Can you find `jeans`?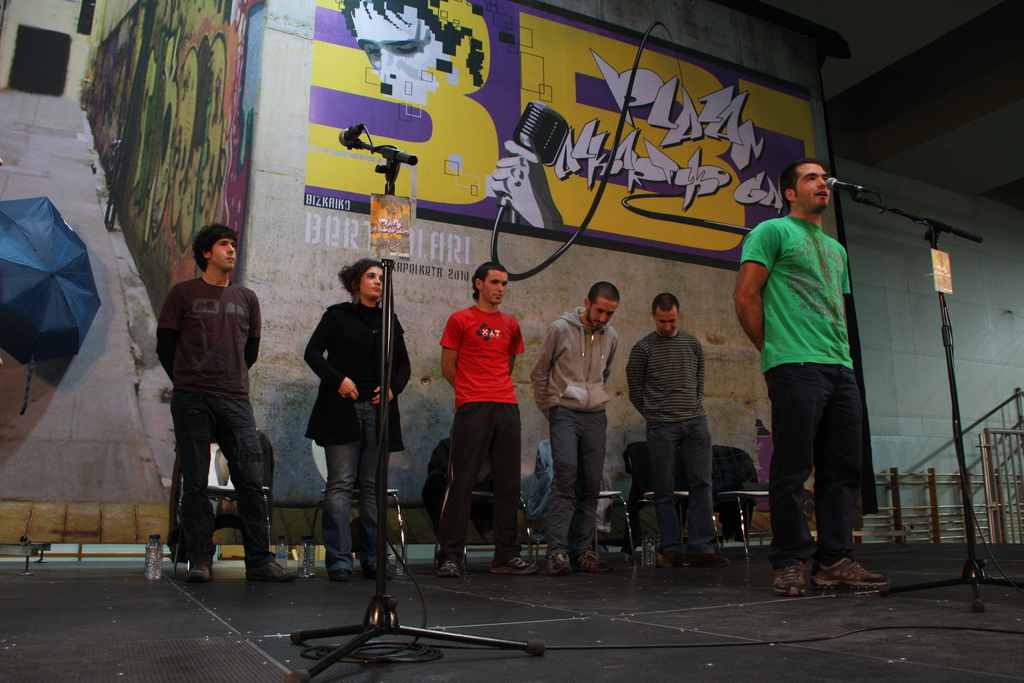
Yes, bounding box: 550 407 610 557.
